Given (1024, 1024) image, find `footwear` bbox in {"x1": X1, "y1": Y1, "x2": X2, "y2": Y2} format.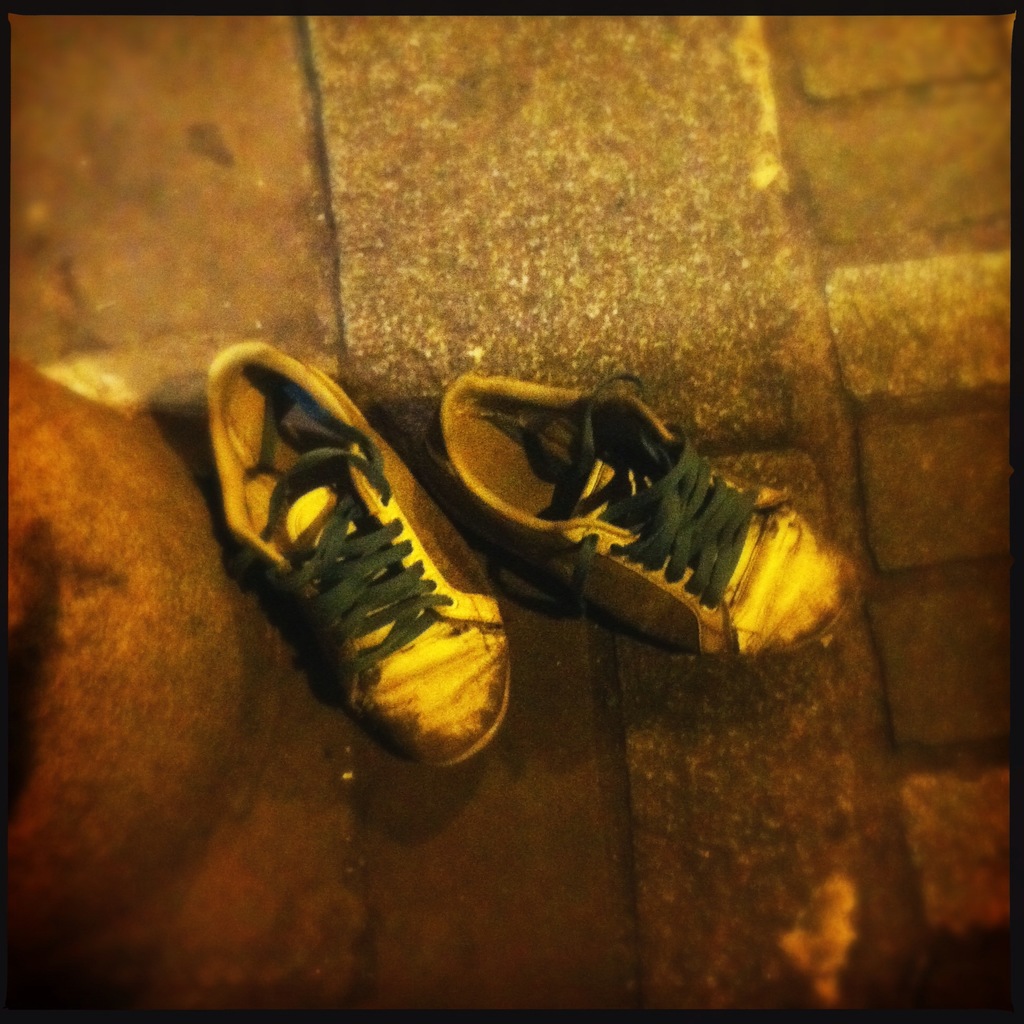
{"x1": 424, "y1": 371, "x2": 865, "y2": 673}.
